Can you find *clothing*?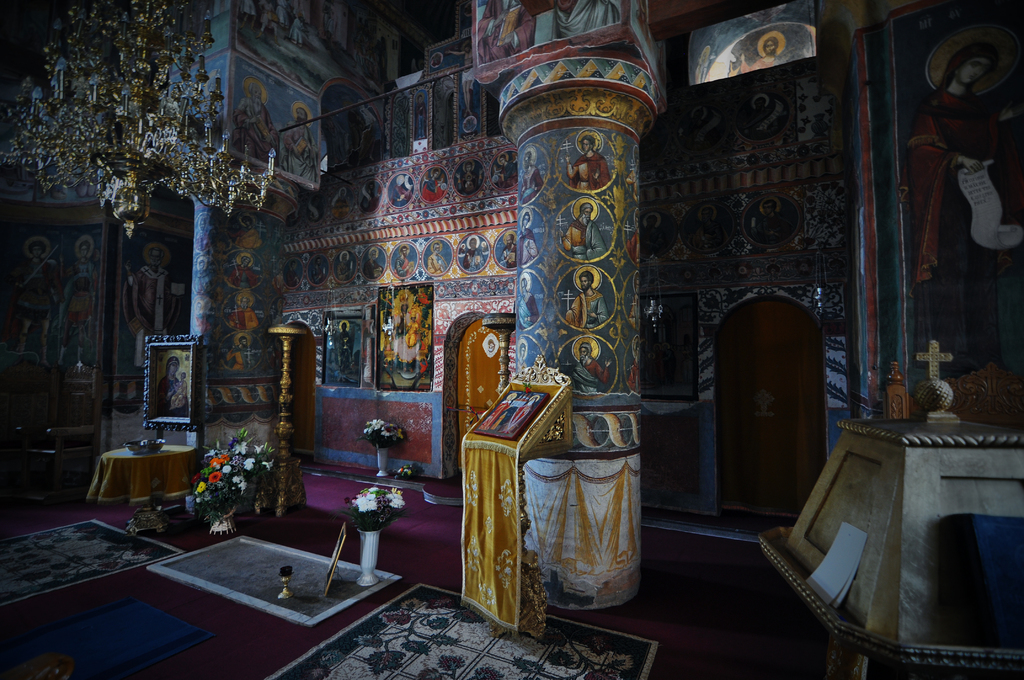
Yes, bounding box: l=461, t=67, r=475, b=92.
